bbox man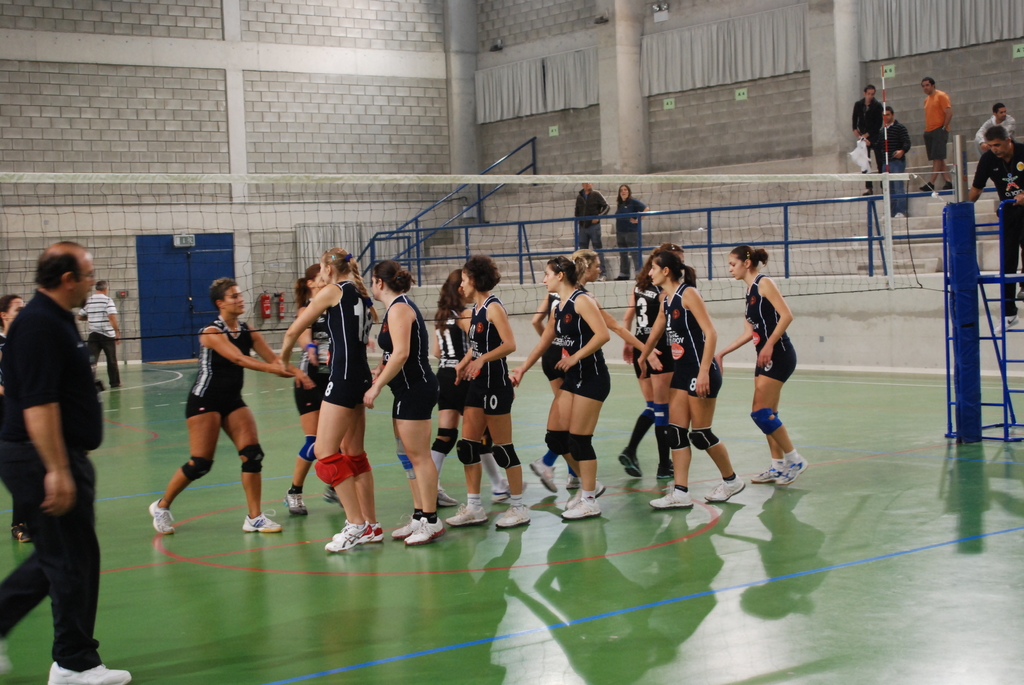
pyautogui.locateOnScreen(7, 225, 121, 664)
